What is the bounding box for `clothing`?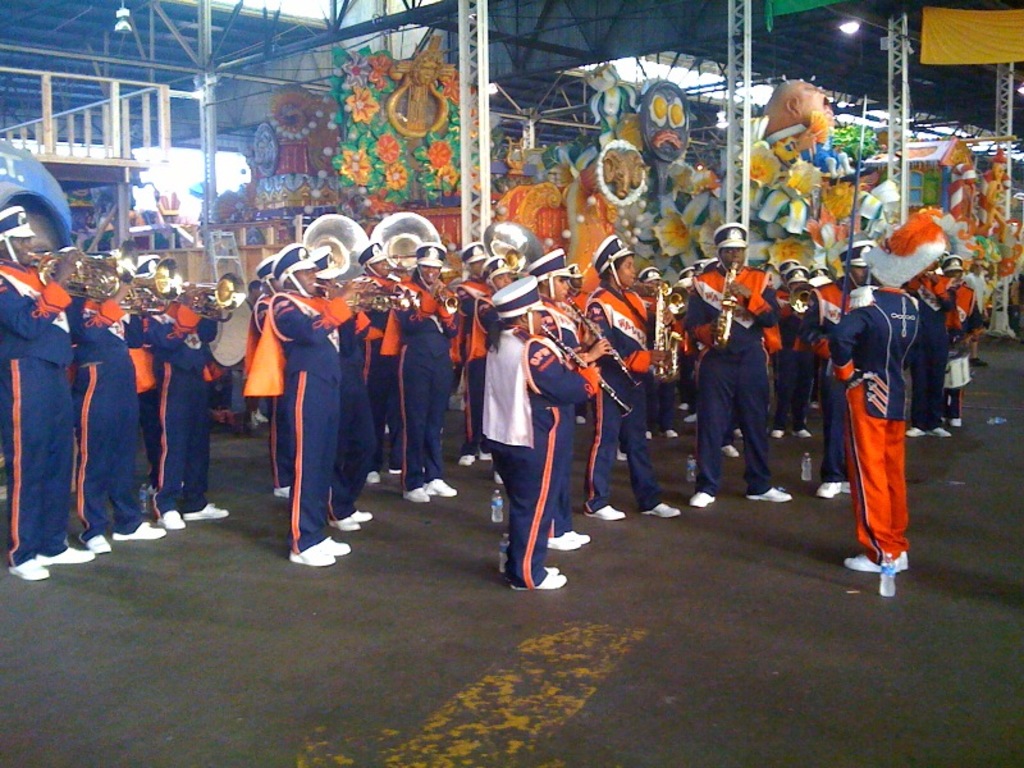
(x1=951, y1=280, x2=982, y2=413).
